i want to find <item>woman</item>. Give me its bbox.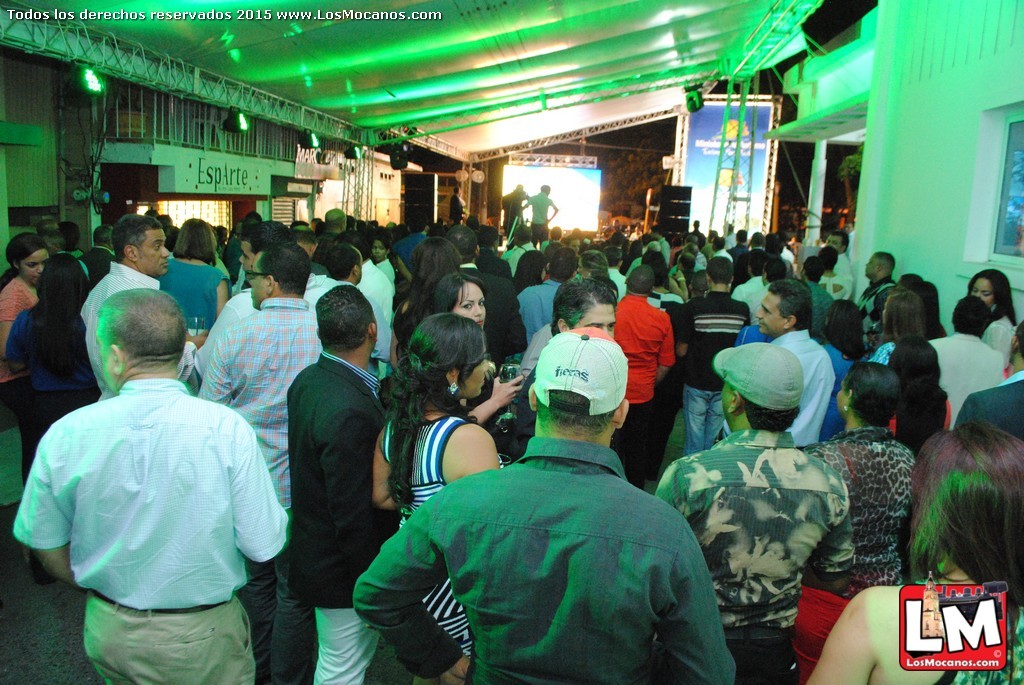
box=[0, 229, 49, 483].
